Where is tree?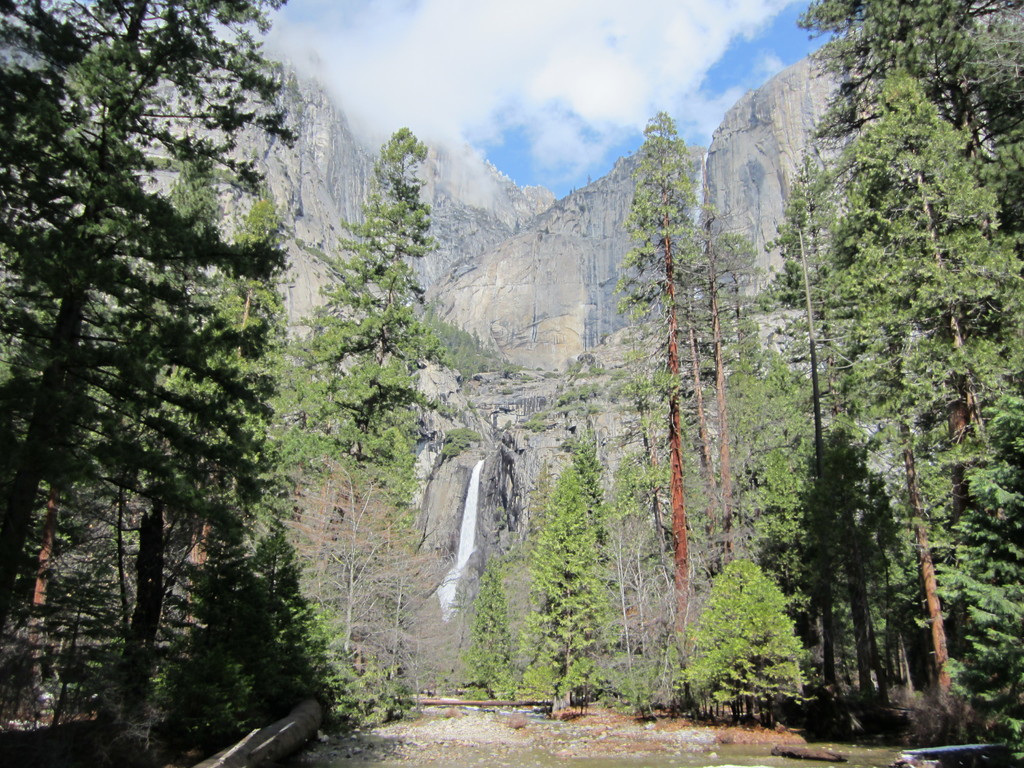
[804, 0, 1023, 262].
